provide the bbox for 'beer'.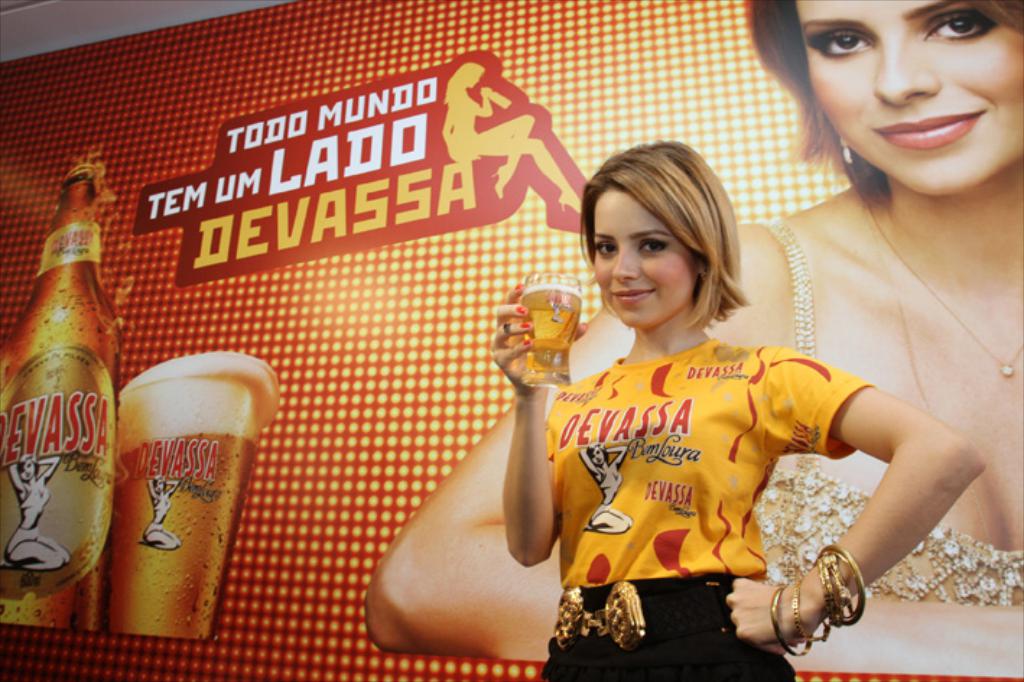
crop(92, 345, 266, 637).
